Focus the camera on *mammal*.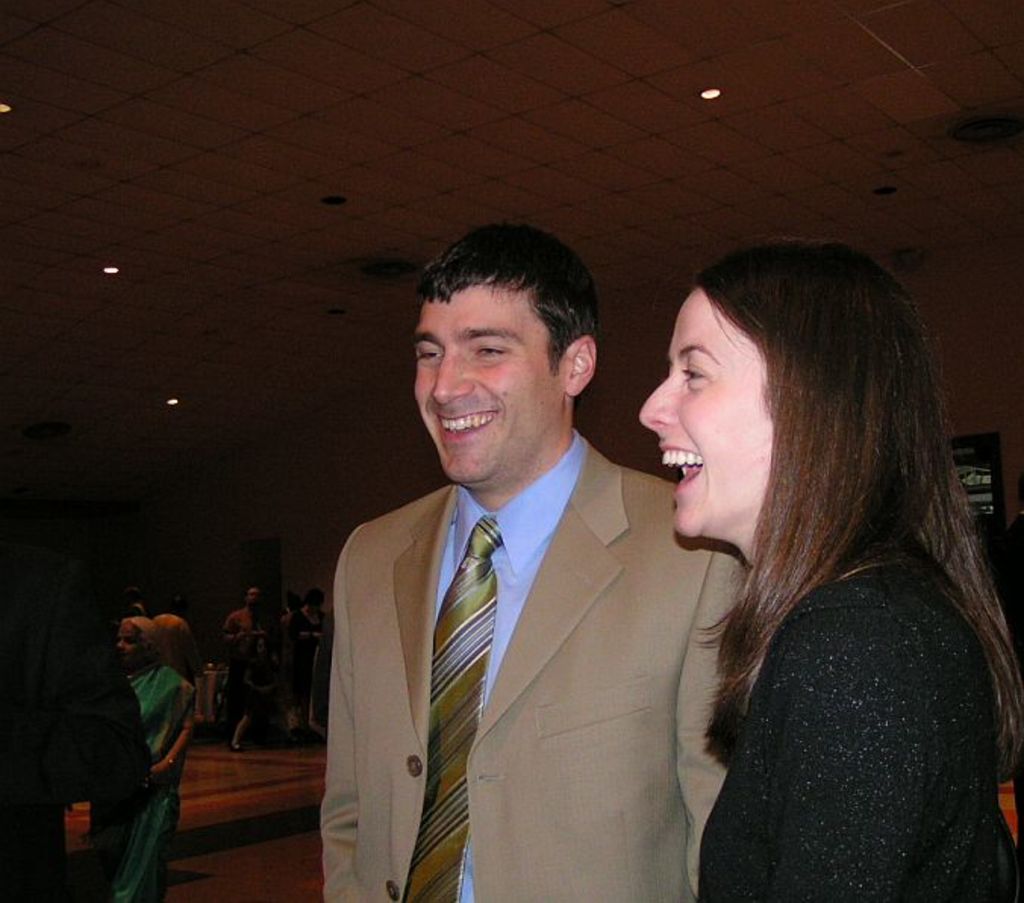
Focus region: [226, 586, 267, 750].
